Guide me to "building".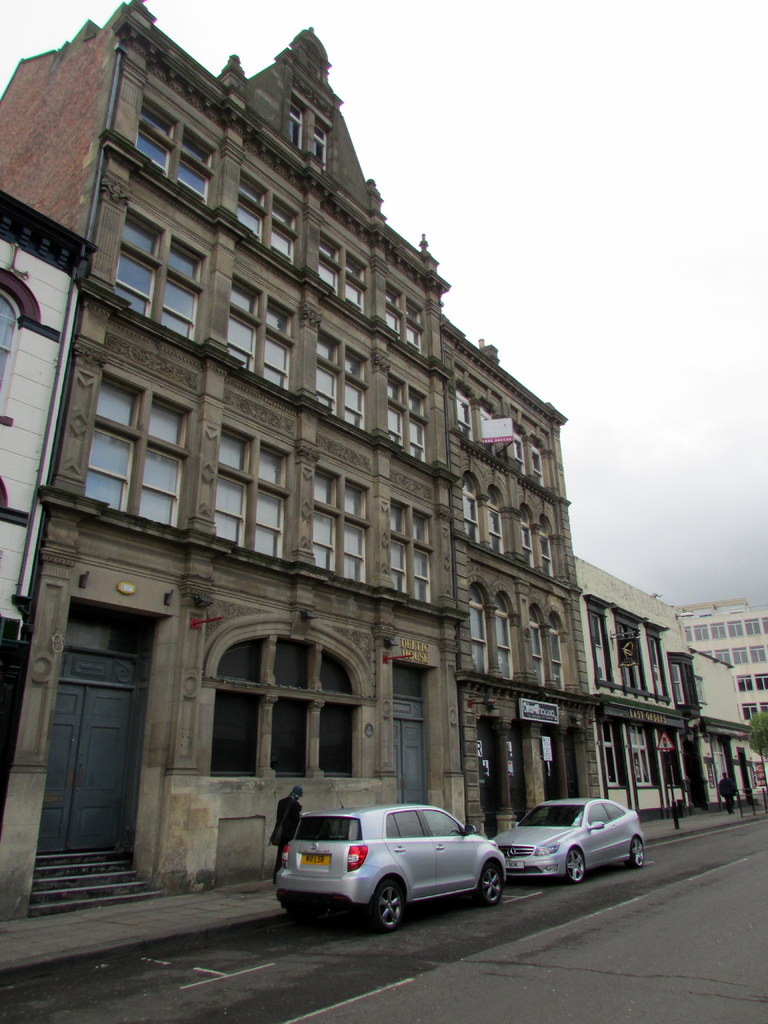
Guidance: BBox(665, 596, 767, 758).
